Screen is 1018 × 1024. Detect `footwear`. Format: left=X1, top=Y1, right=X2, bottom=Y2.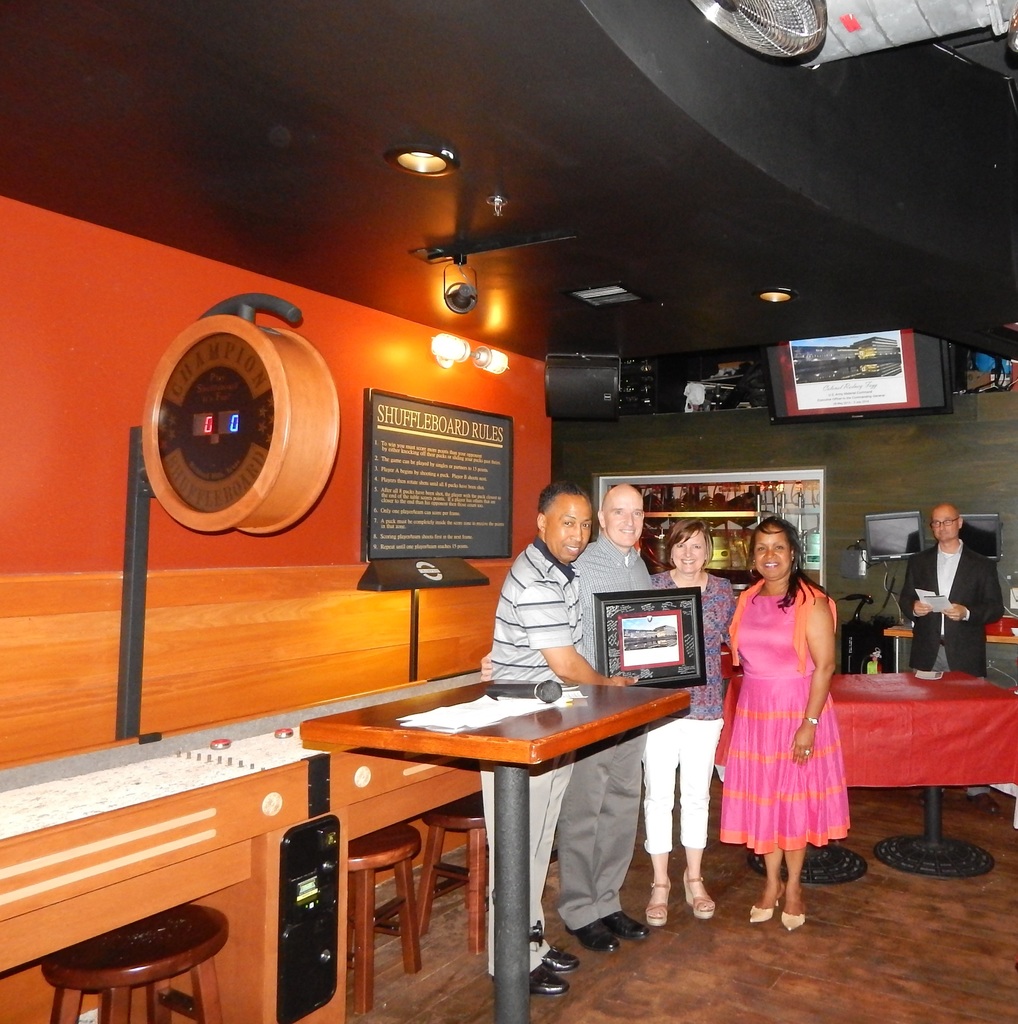
left=490, top=966, right=569, bottom=1000.
